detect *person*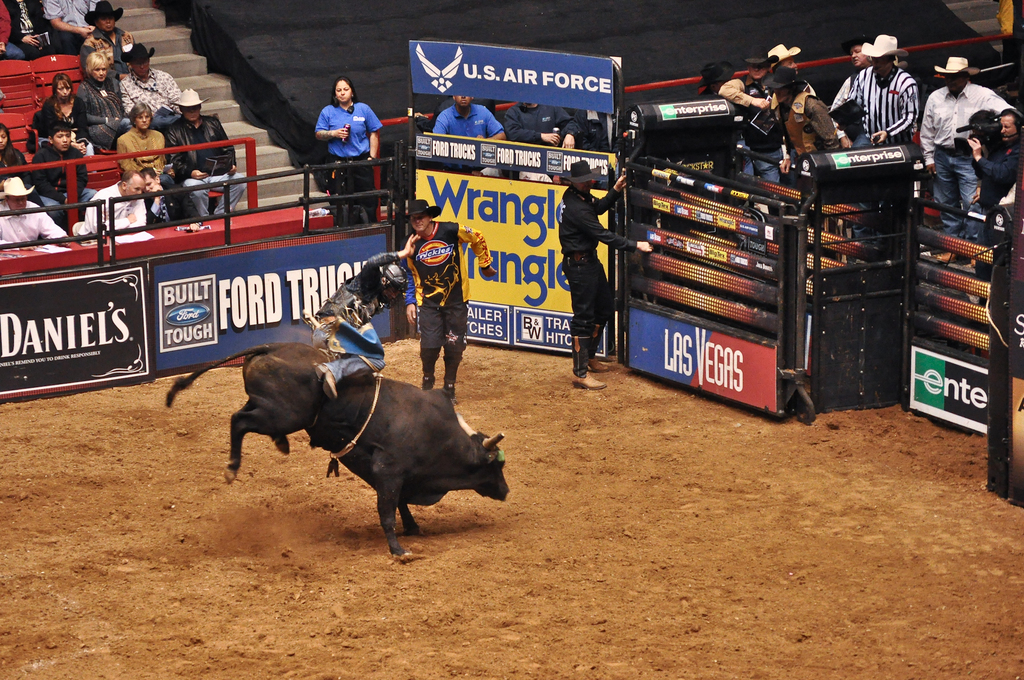
175 86 227 219
